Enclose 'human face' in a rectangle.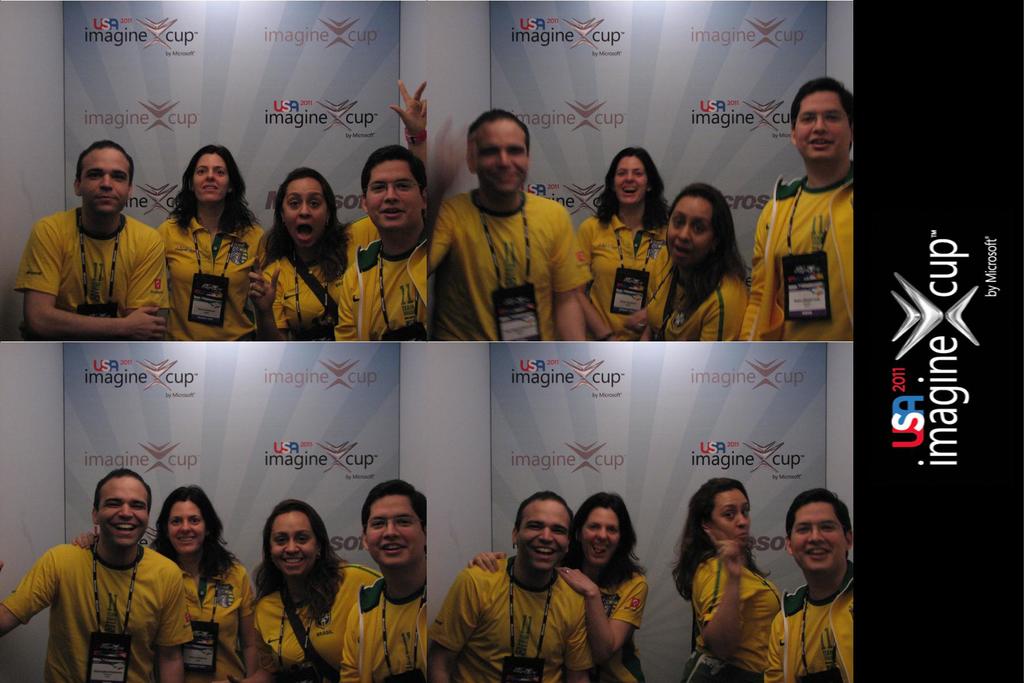
bbox(616, 159, 648, 204).
